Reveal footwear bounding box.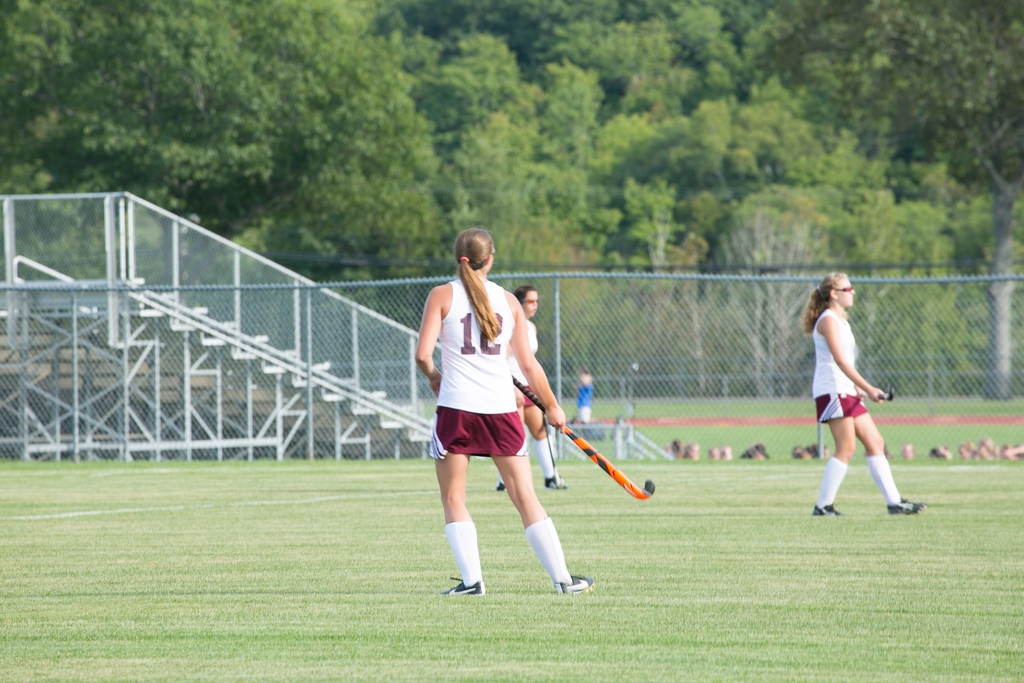
Revealed: 888:495:924:517.
